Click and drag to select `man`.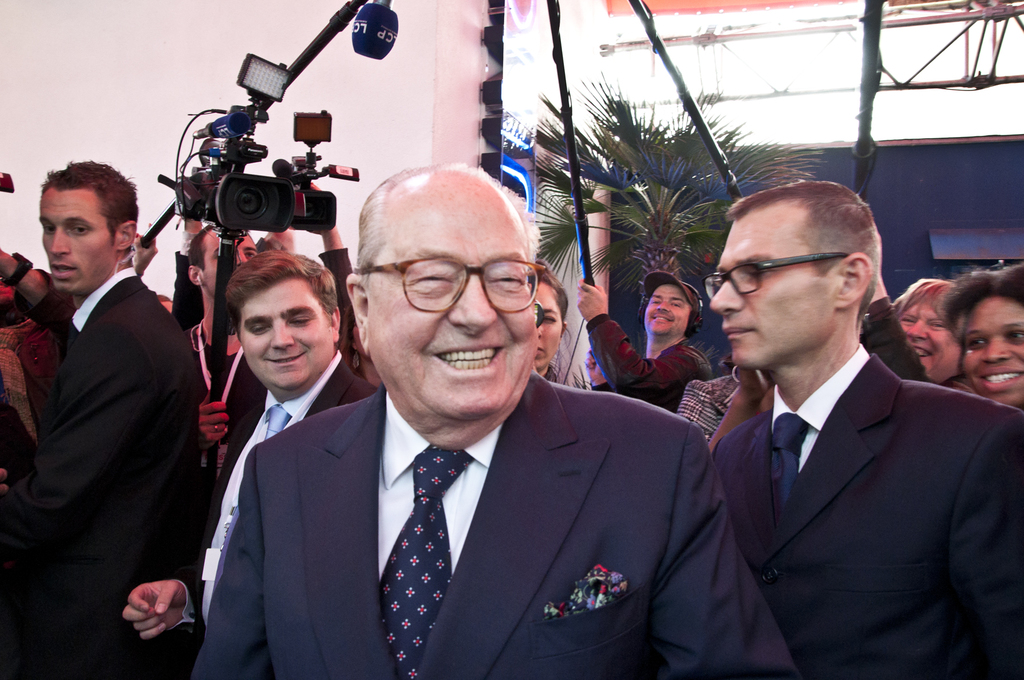
Selection: 190, 163, 778, 679.
